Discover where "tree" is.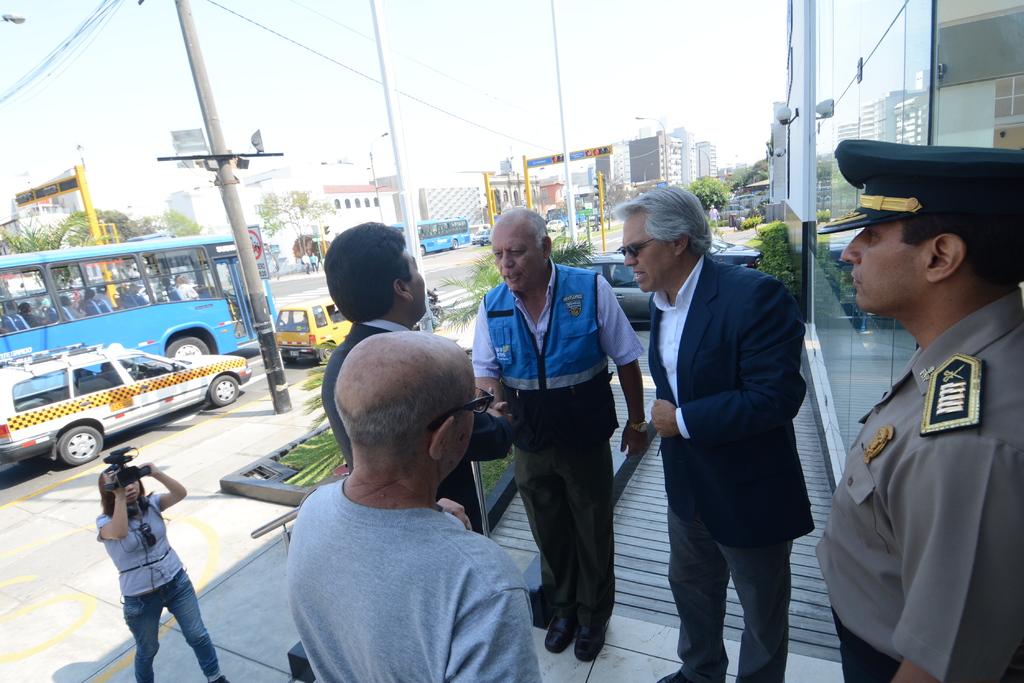
Discovered at <bbox>0, 210, 86, 254</bbox>.
